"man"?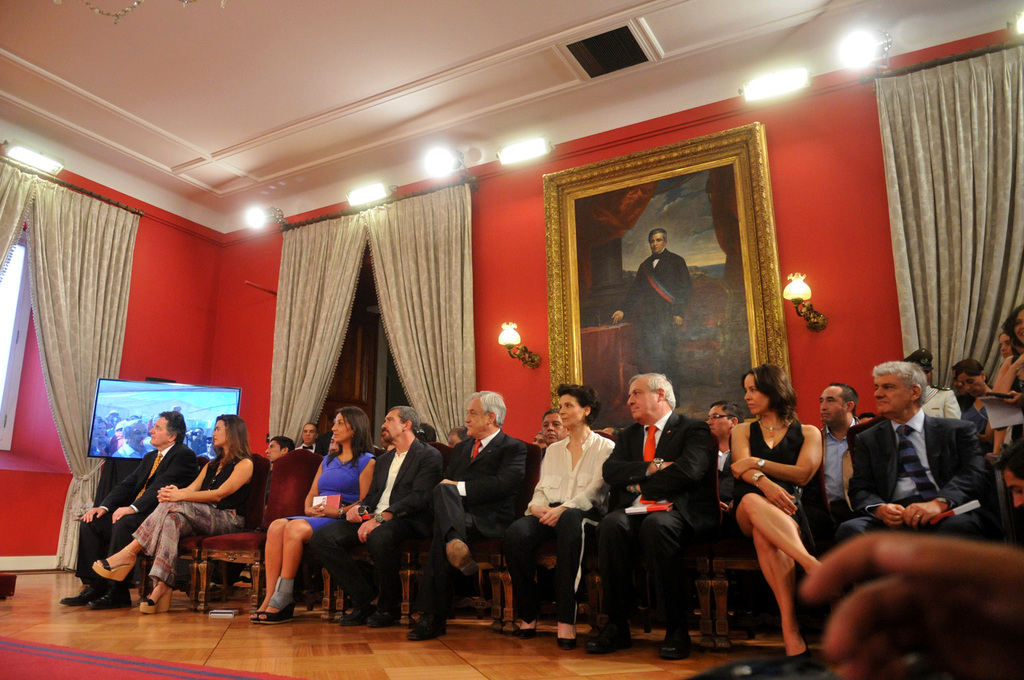
bbox(529, 431, 543, 449)
